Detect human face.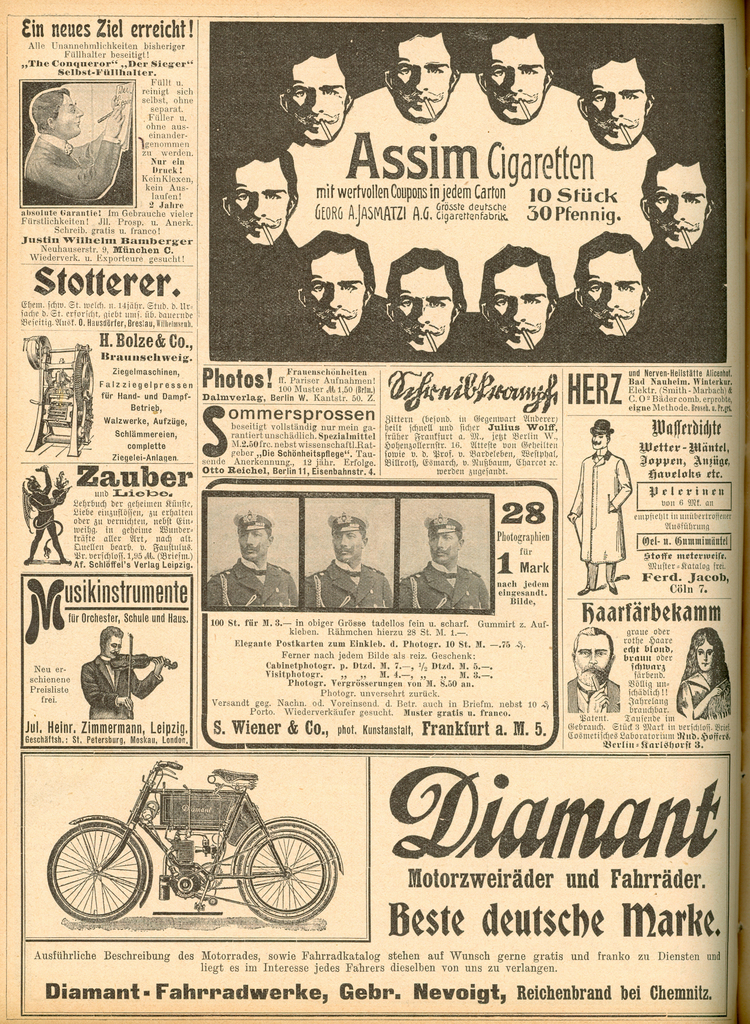
Detected at 395,274,453,355.
